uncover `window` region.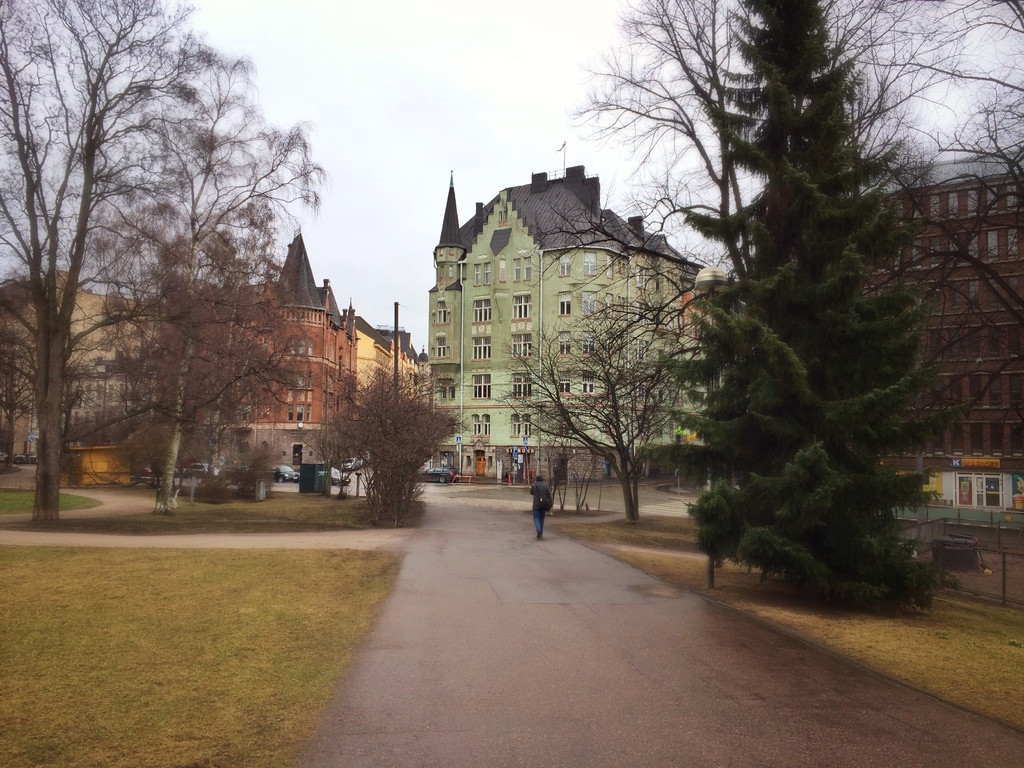
Uncovered: {"left": 1007, "top": 229, "right": 1016, "bottom": 255}.
